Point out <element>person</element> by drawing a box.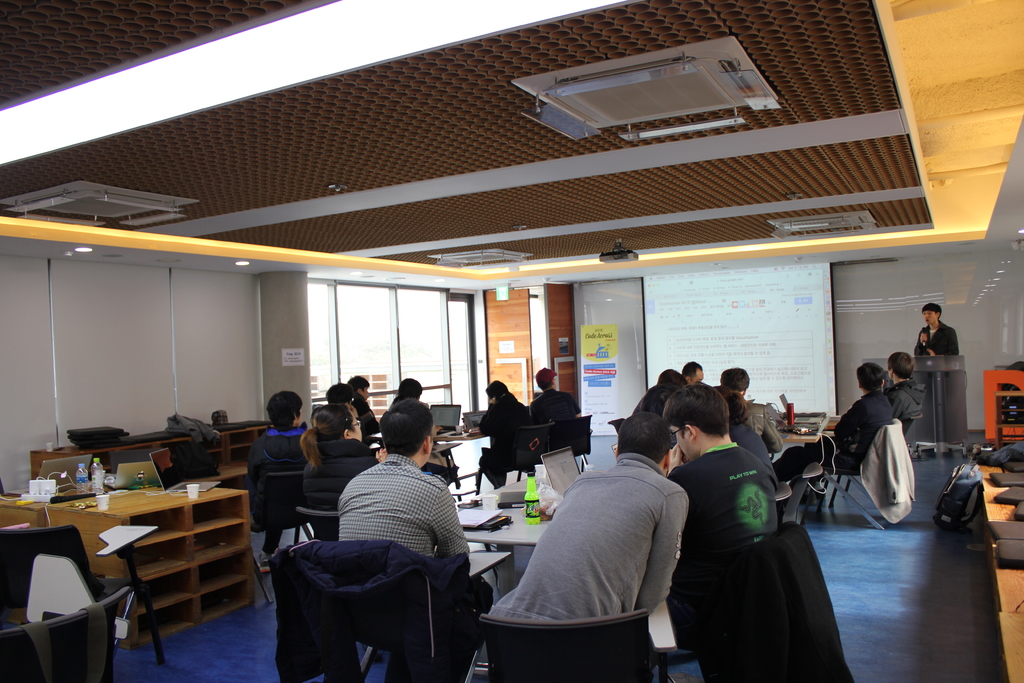
{"x1": 887, "y1": 352, "x2": 927, "y2": 418}.
